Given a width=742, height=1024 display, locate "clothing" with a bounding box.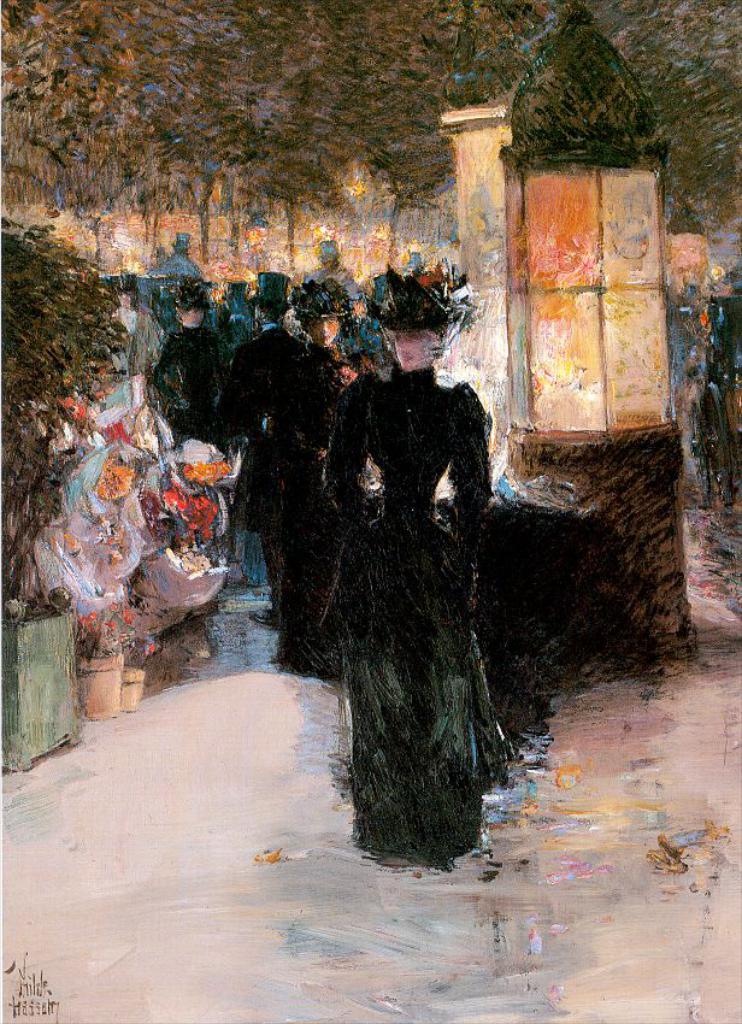
Located: [319, 373, 489, 659].
